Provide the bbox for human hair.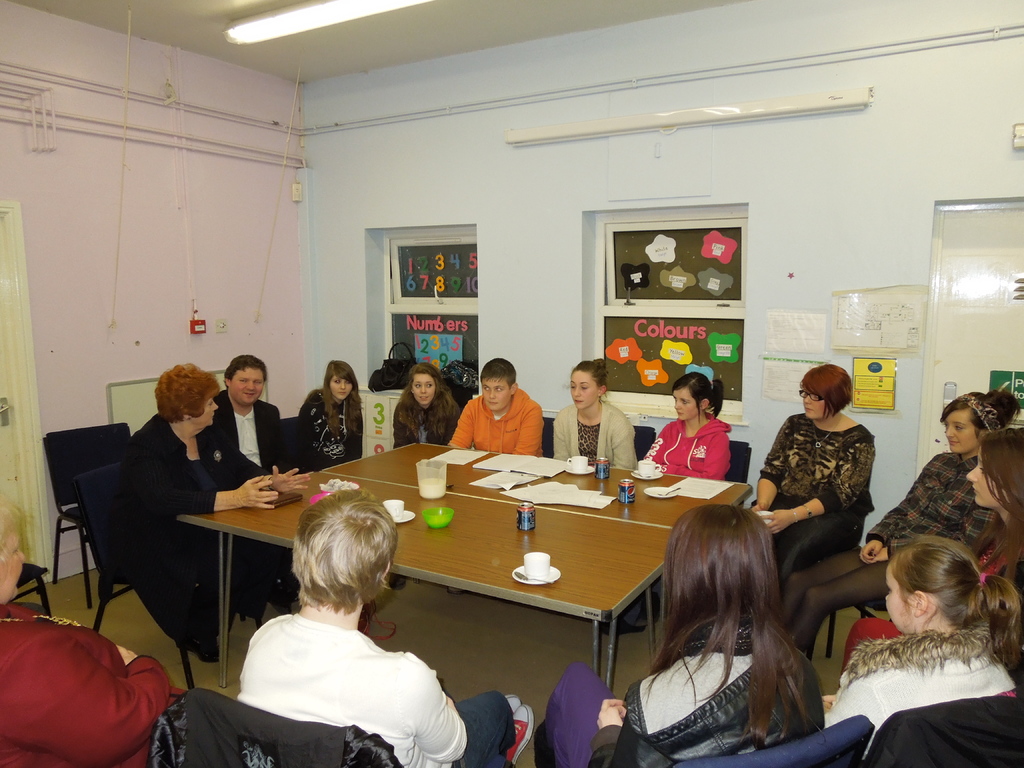
locate(888, 534, 1023, 676).
